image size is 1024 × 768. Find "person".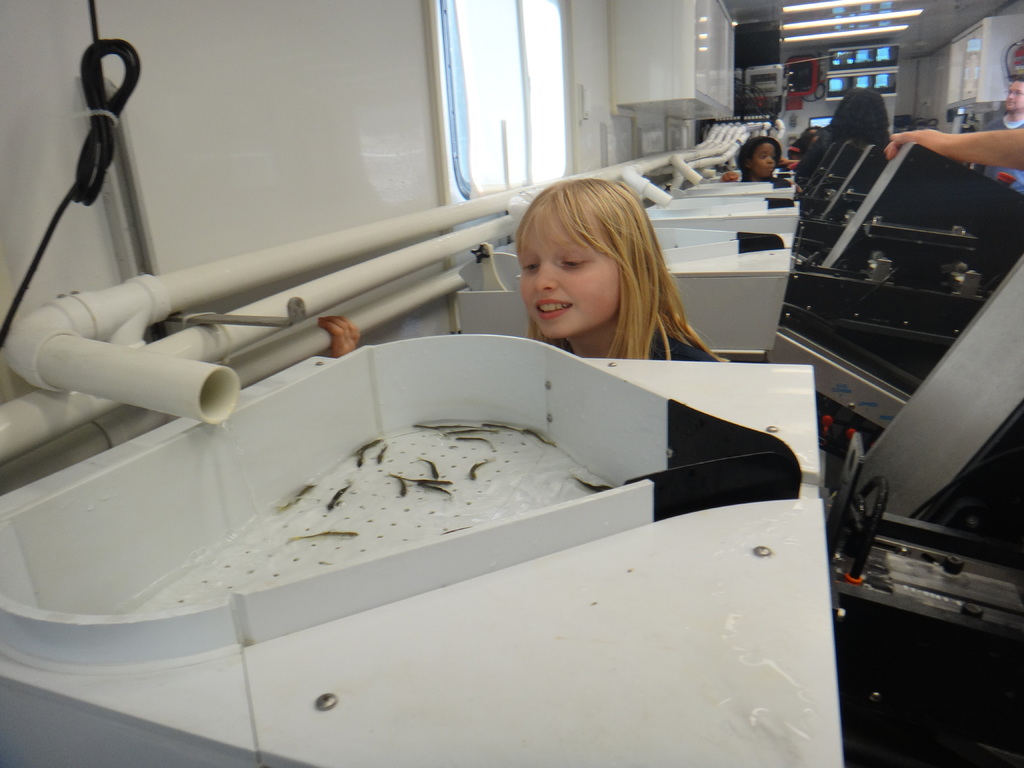
pyautogui.locateOnScreen(984, 74, 1023, 202).
